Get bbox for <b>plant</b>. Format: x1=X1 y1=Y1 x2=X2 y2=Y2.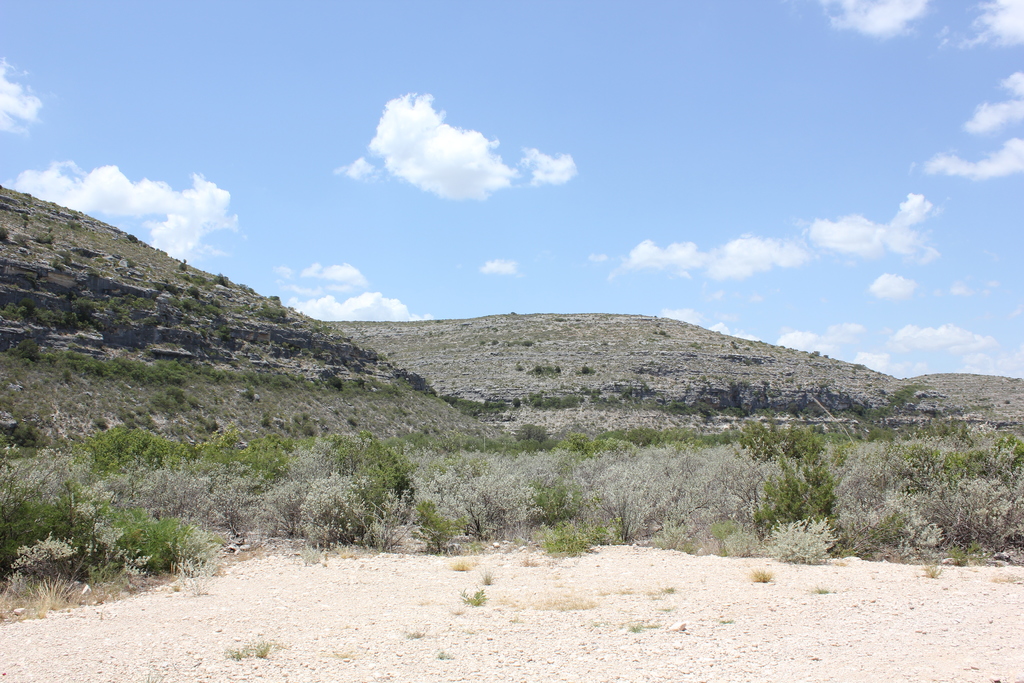
x1=477 y1=567 x2=495 y2=589.
